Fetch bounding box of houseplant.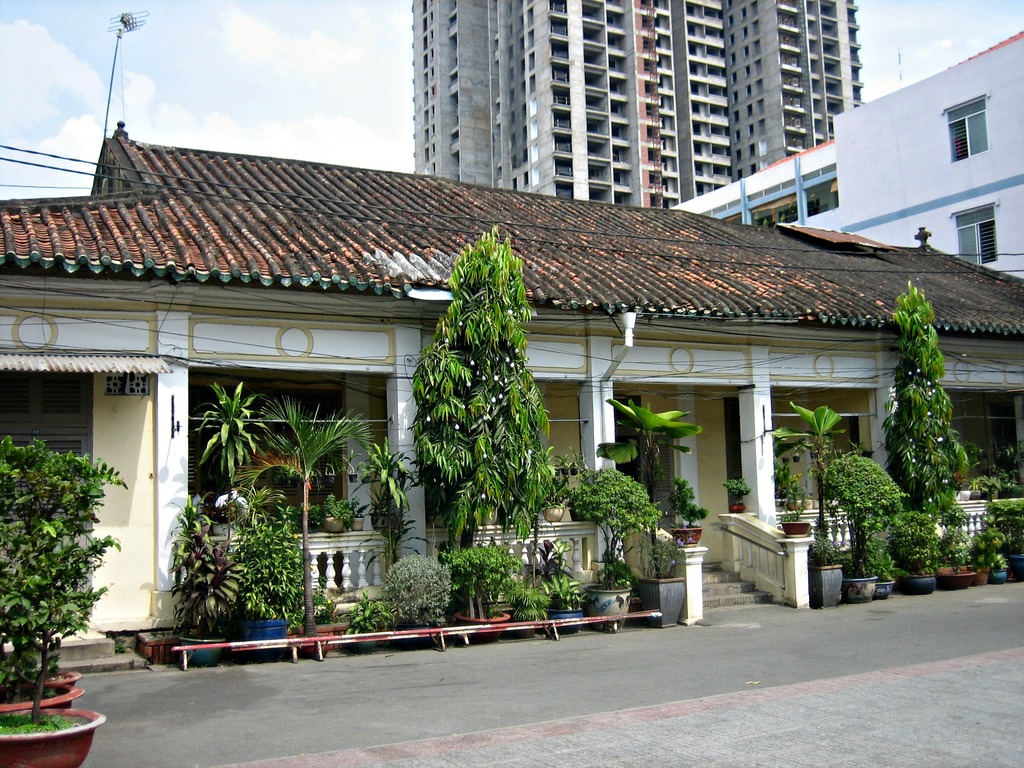
Bbox: (569,467,661,630).
